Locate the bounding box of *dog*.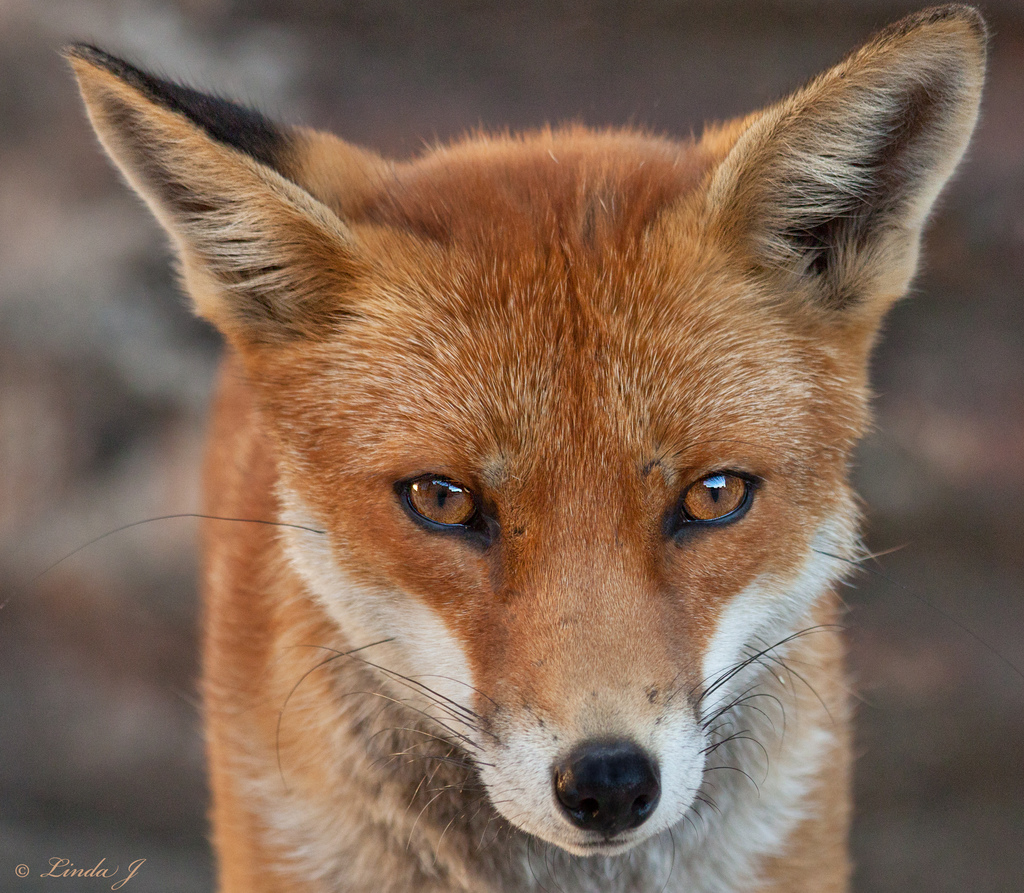
Bounding box: pyautogui.locateOnScreen(63, 14, 1009, 892).
